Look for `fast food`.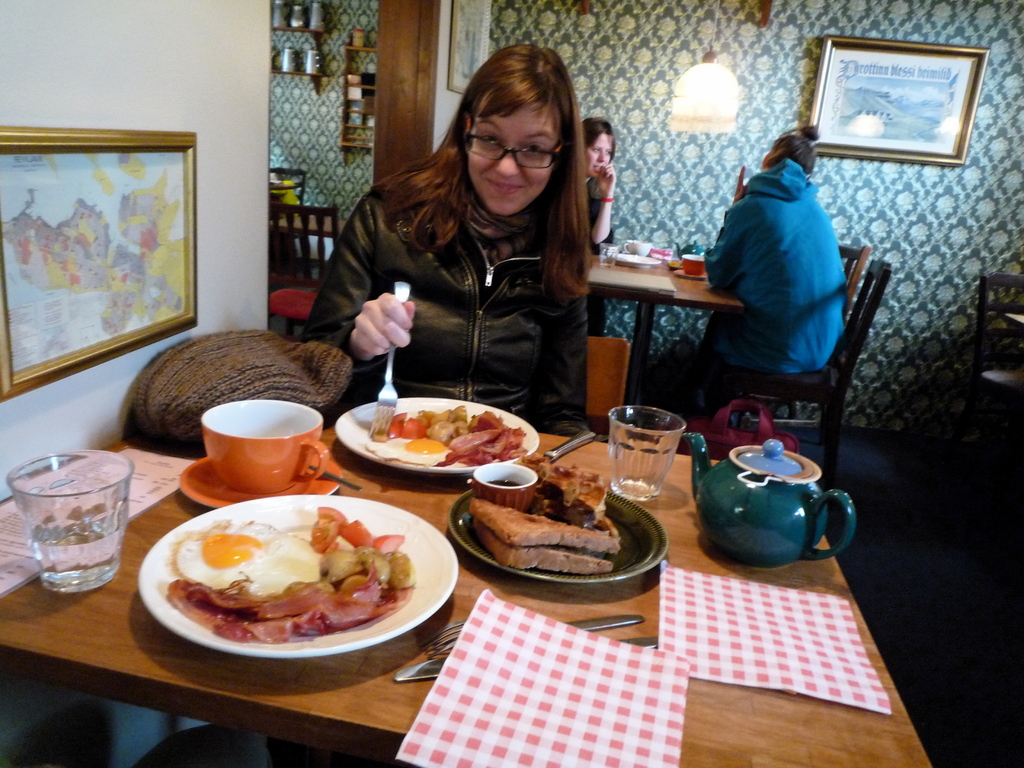
Found: 472/520/609/575.
